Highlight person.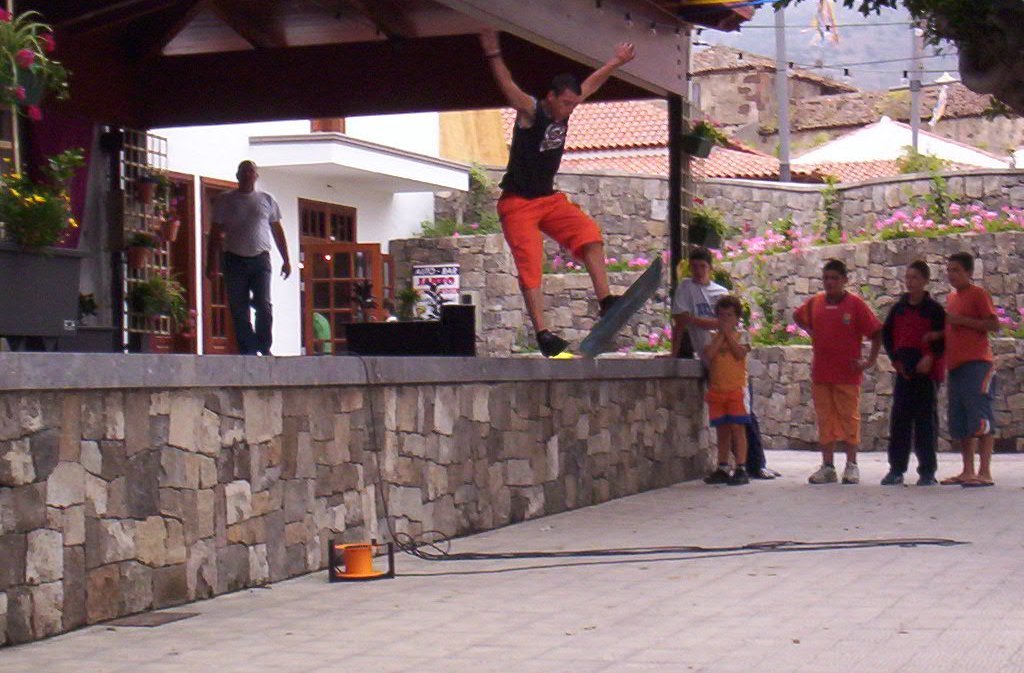
Highlighted region: bbox=(700, 294, 753, 483).
